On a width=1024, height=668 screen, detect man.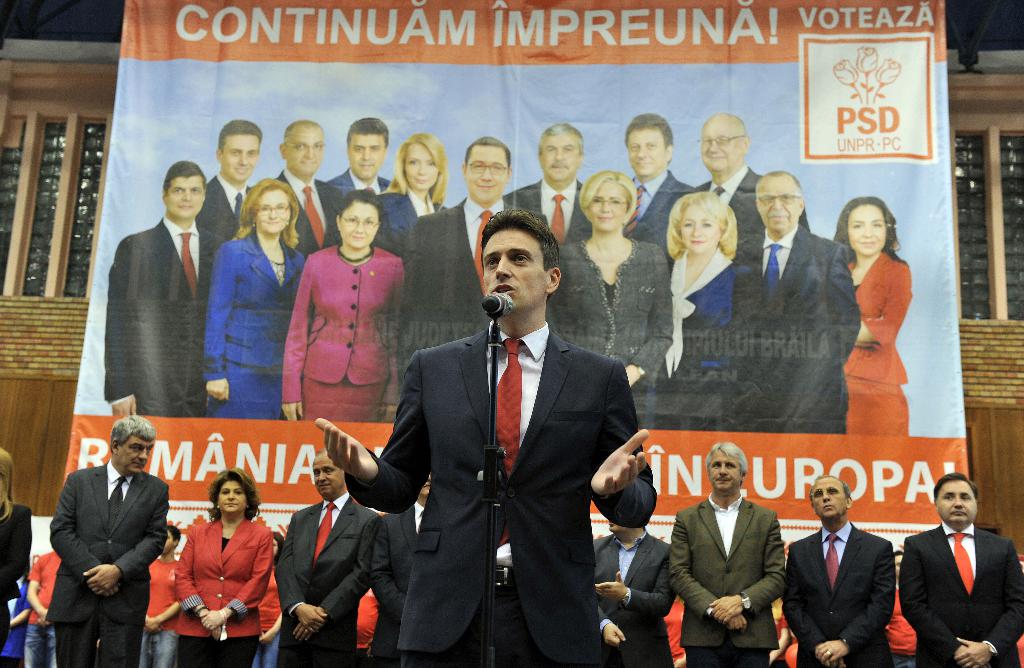
903 475 1014 667.
